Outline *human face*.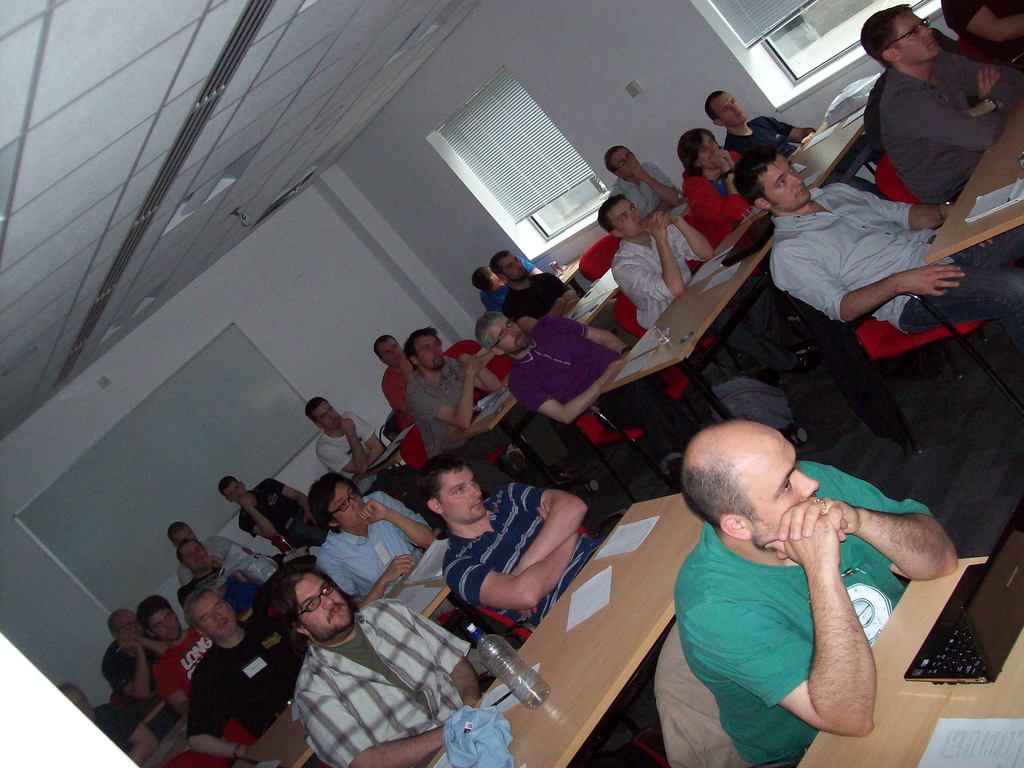
Outline: bbox=[895, 12, 943, 65].
